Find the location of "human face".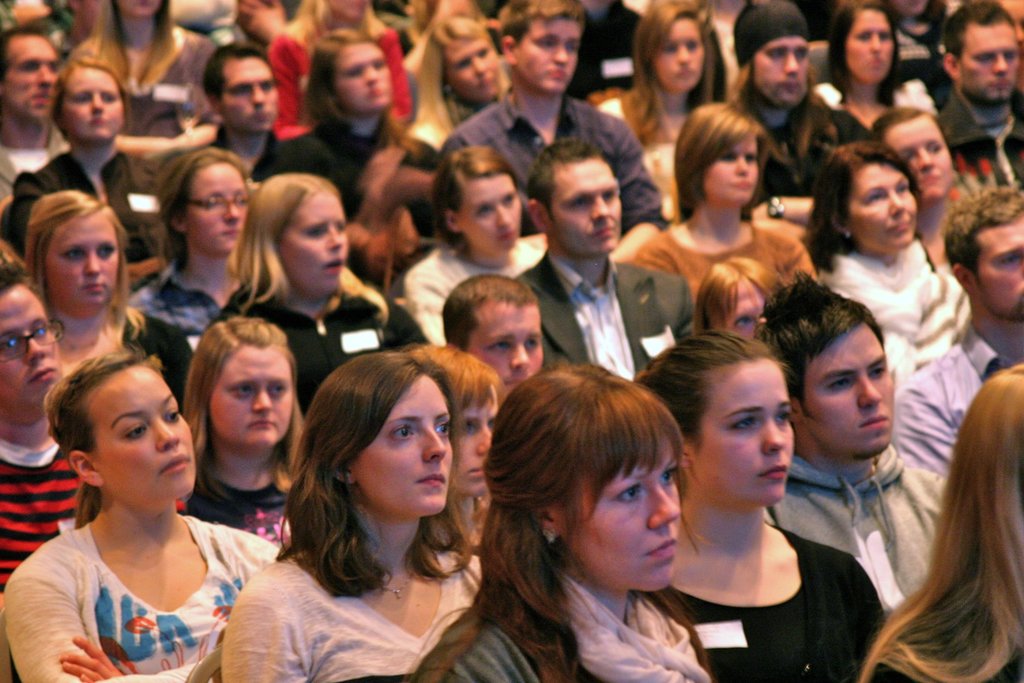
Location: 334,45,396,113.
